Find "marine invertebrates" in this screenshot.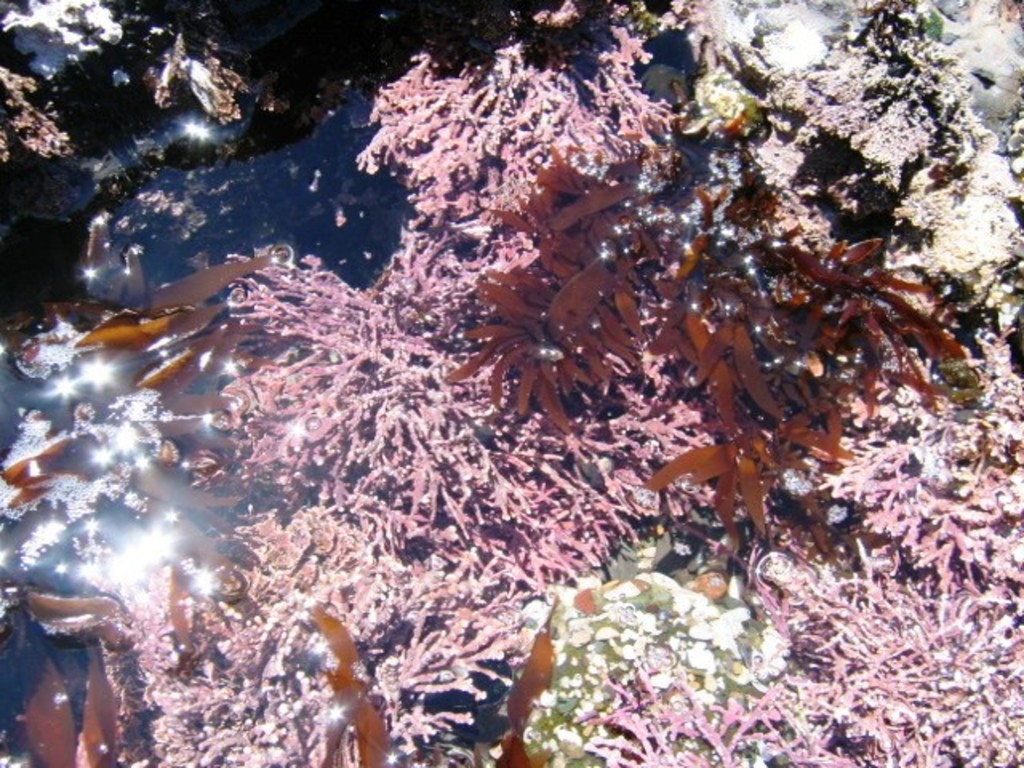
The bounding box for "marine invertebrates" is bbox=(144, 270, 683, 597).
